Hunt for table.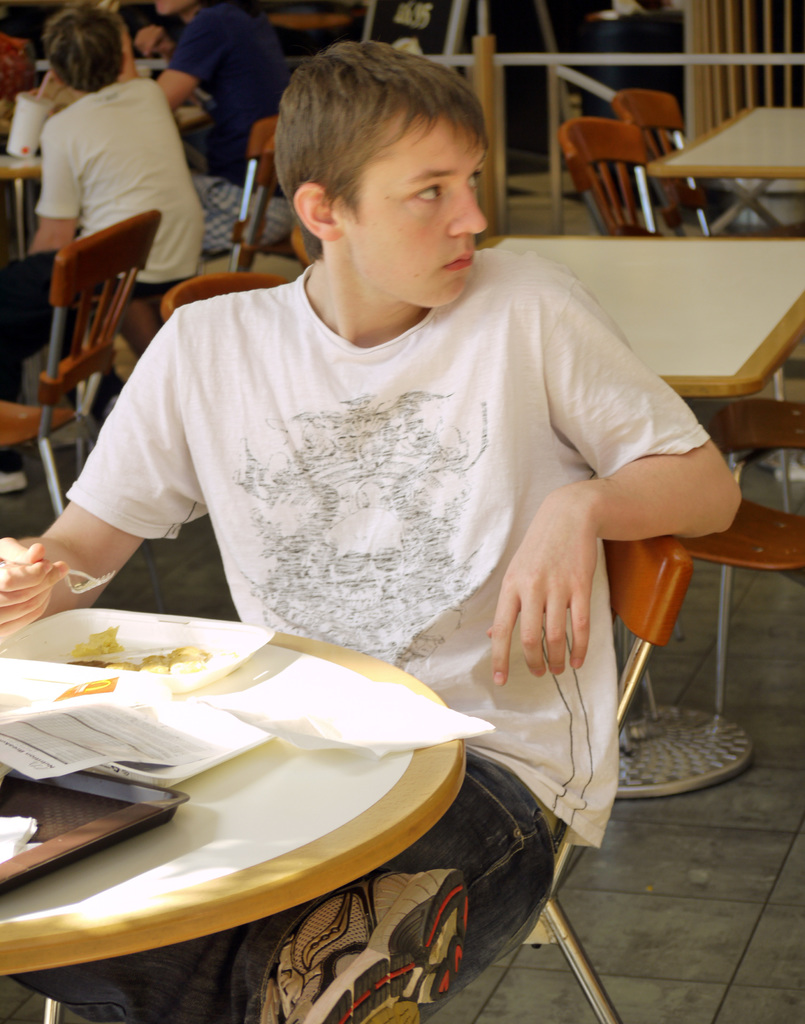
Hunted down at 0:586:554:1023.
